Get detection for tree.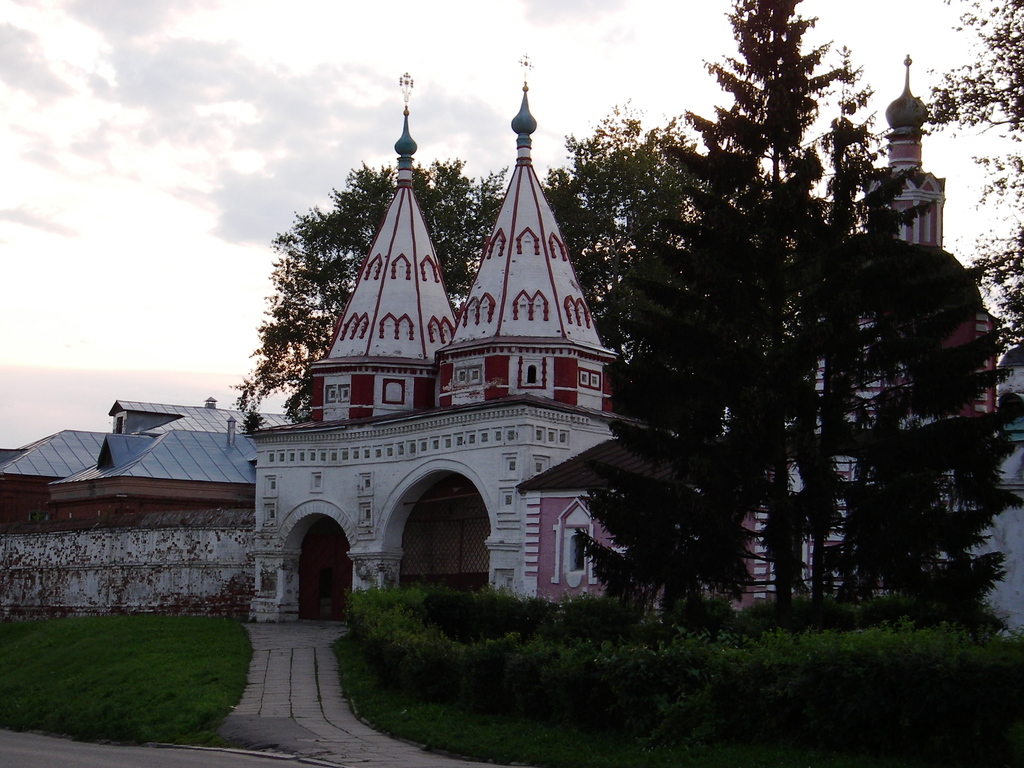
Detection: <bbox>232, 161, 480, 427</bbox>.
